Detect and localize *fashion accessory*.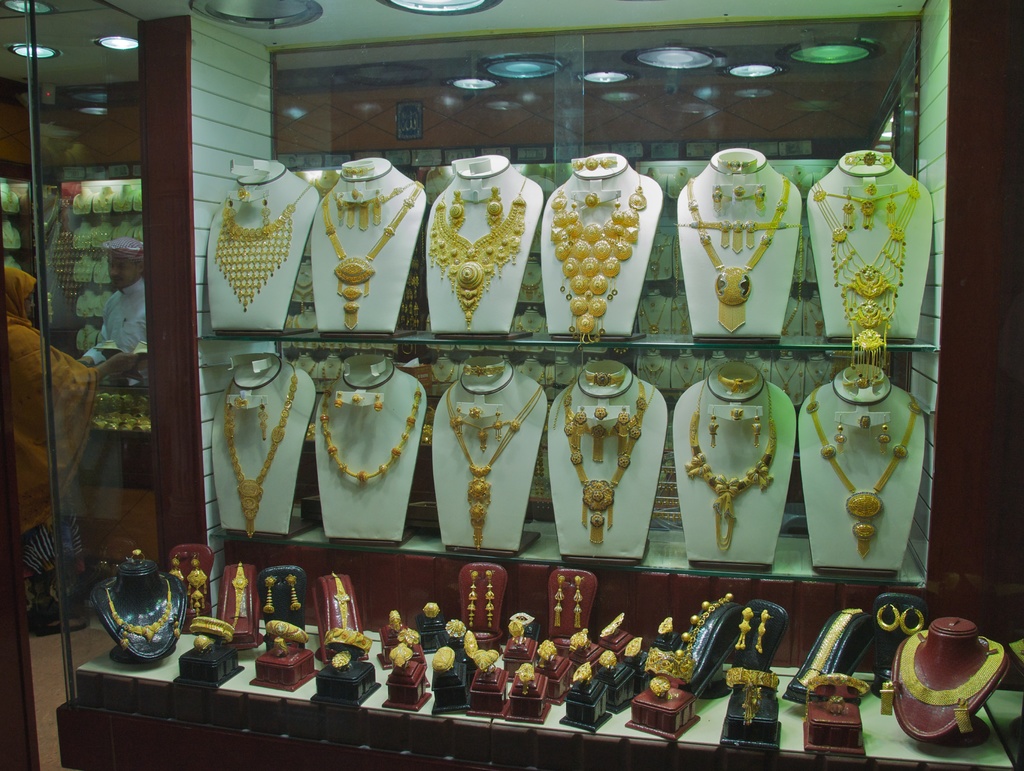
Localized at 444 617 469 639.
